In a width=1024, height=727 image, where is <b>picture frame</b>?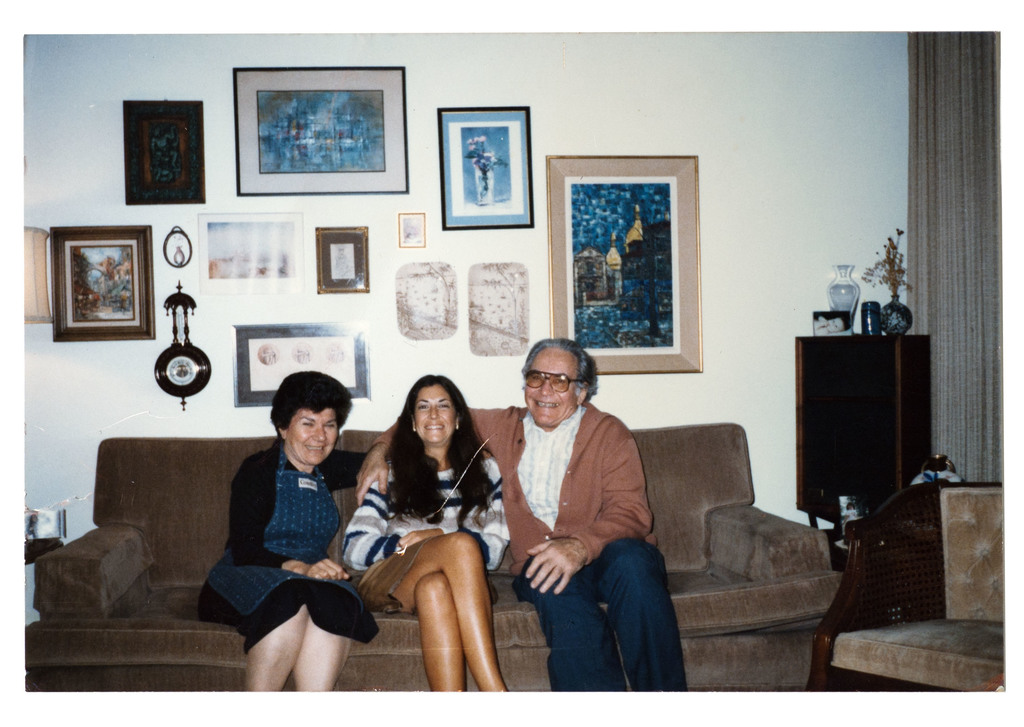
{"x1": 438, "y1": 107, "x2": 534, "y2": 227}.
